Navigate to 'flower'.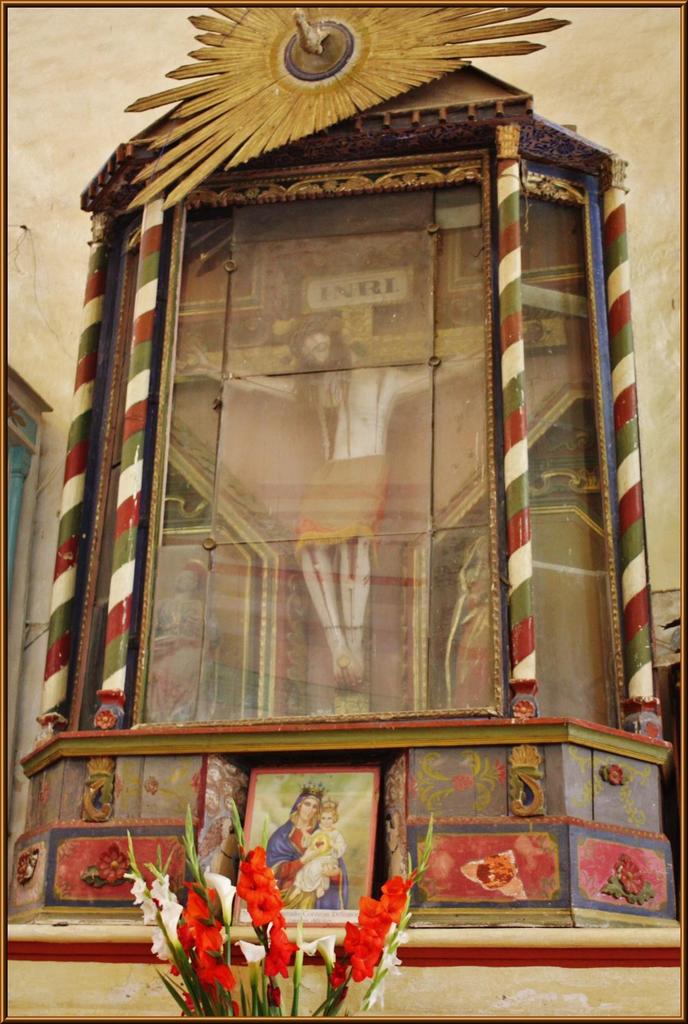
Navigation target: 609,764,621,785.
